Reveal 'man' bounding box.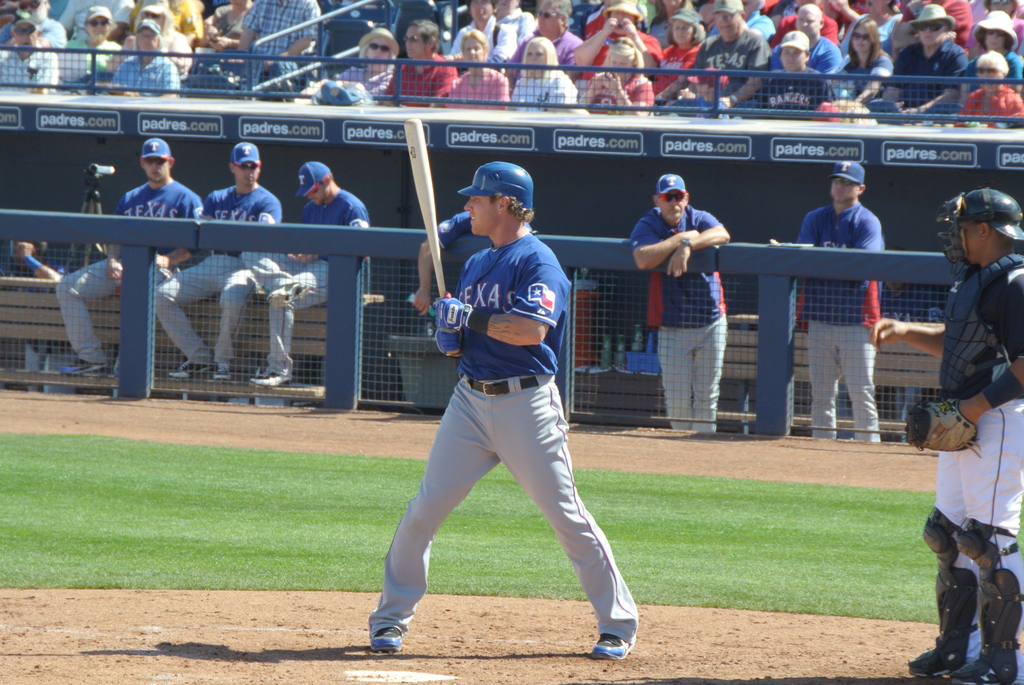
Revealed: 769/2/845/78.
